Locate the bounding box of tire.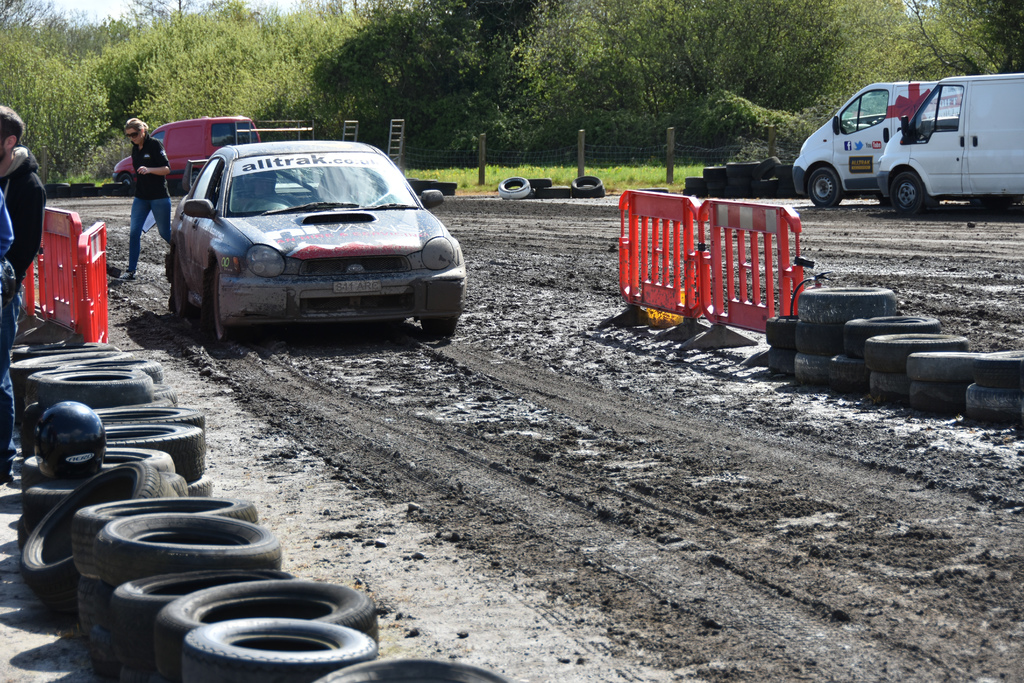
Bounding box: pyautogui.locateOnScreen(413, 314, 456, 340).
